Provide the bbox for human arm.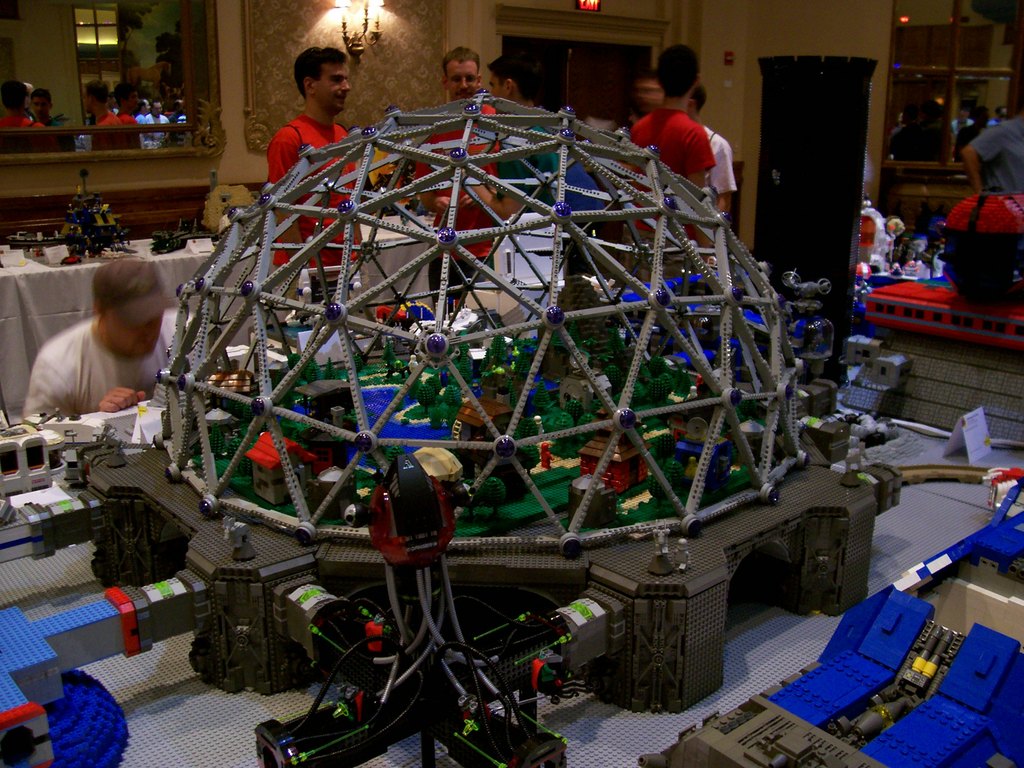
BBox(19, 364, 132, 415).
